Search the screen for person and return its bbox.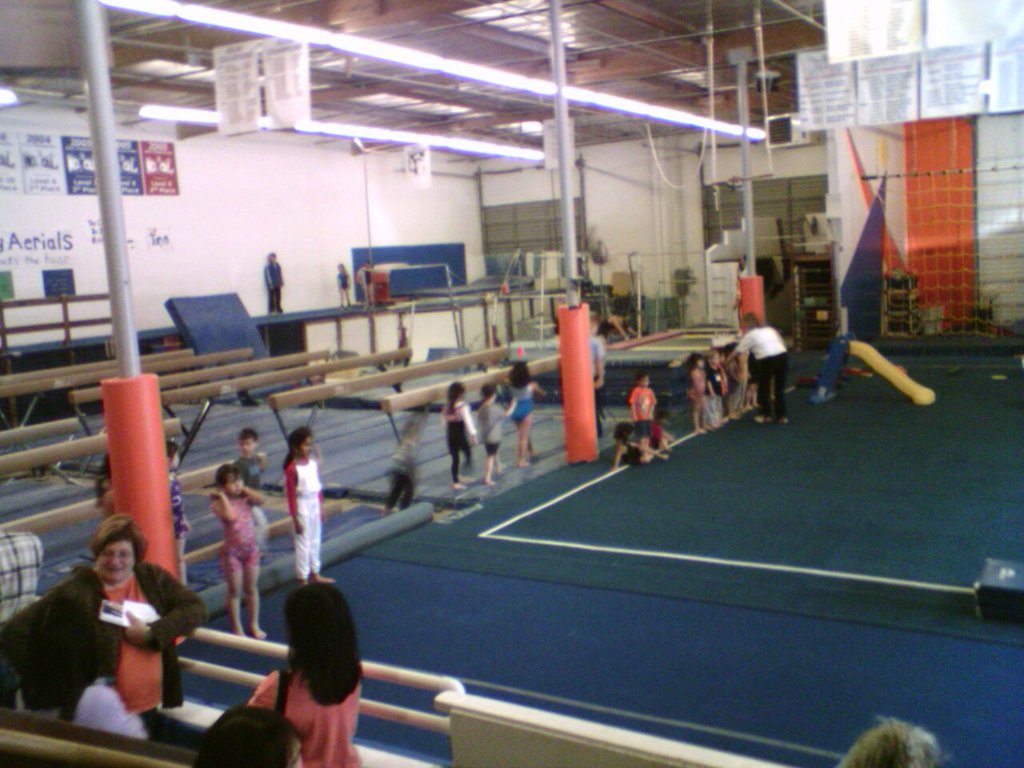
Found: bbox=(334, 262, 354, 302).
